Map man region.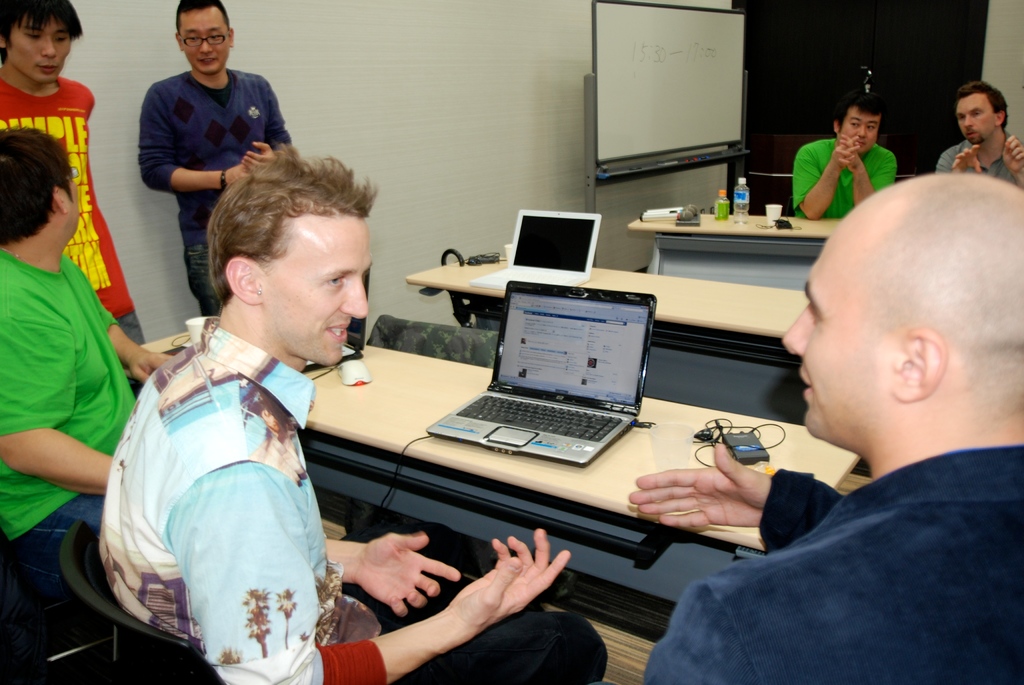
Mapped to (x1=97, y1=144, x2=609, y2=684).
